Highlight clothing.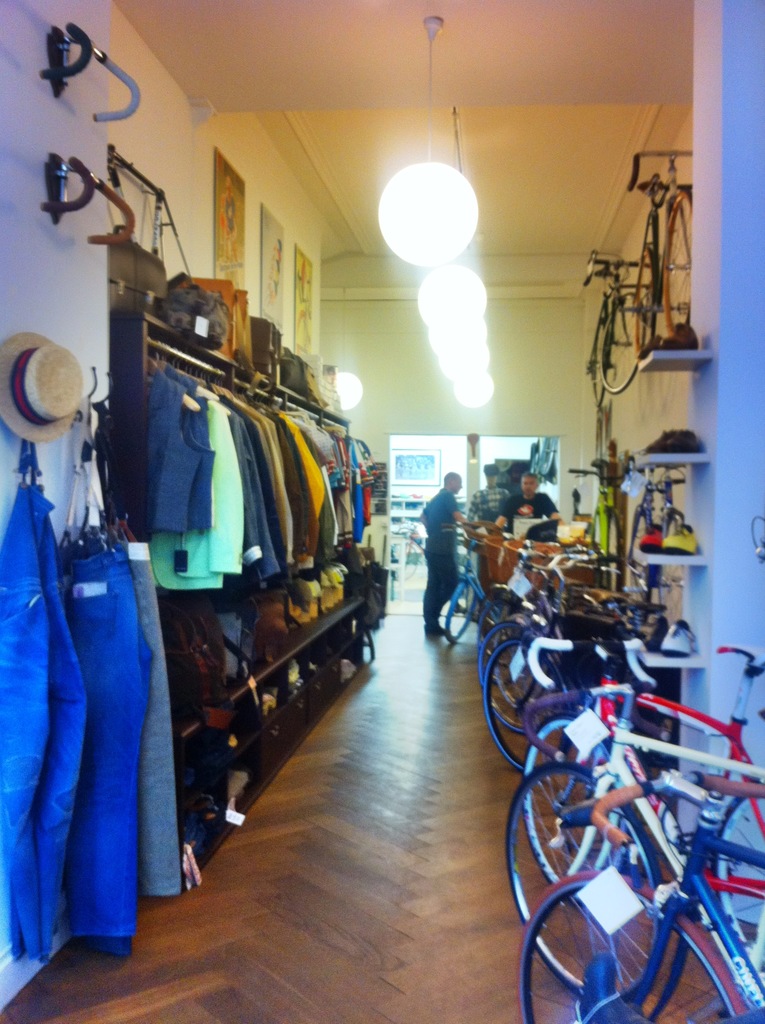
Highlighted region: region(460, 481, 507, 544).
